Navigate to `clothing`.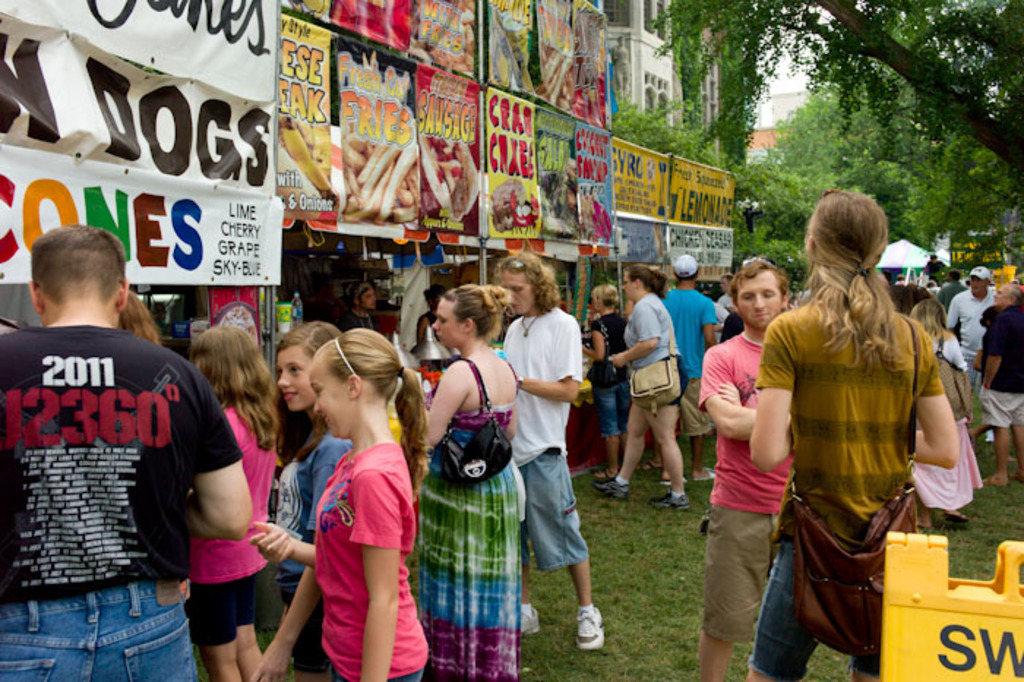
Navigation target: {"x1": 183, "y1": 402, "x2": 281, "y2": 641}.
